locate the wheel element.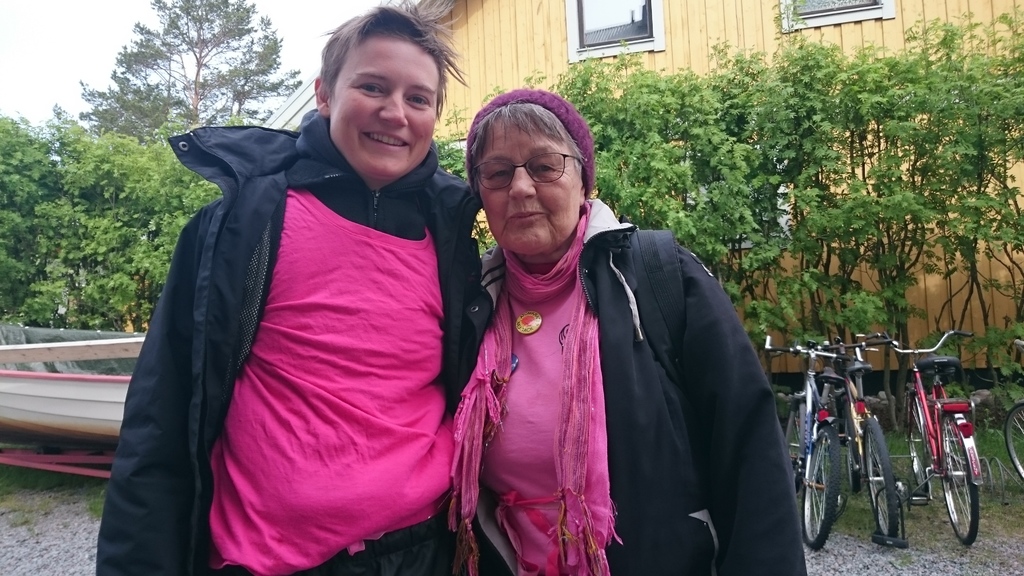
Element bbox: box(860, 413, 902, 544).
